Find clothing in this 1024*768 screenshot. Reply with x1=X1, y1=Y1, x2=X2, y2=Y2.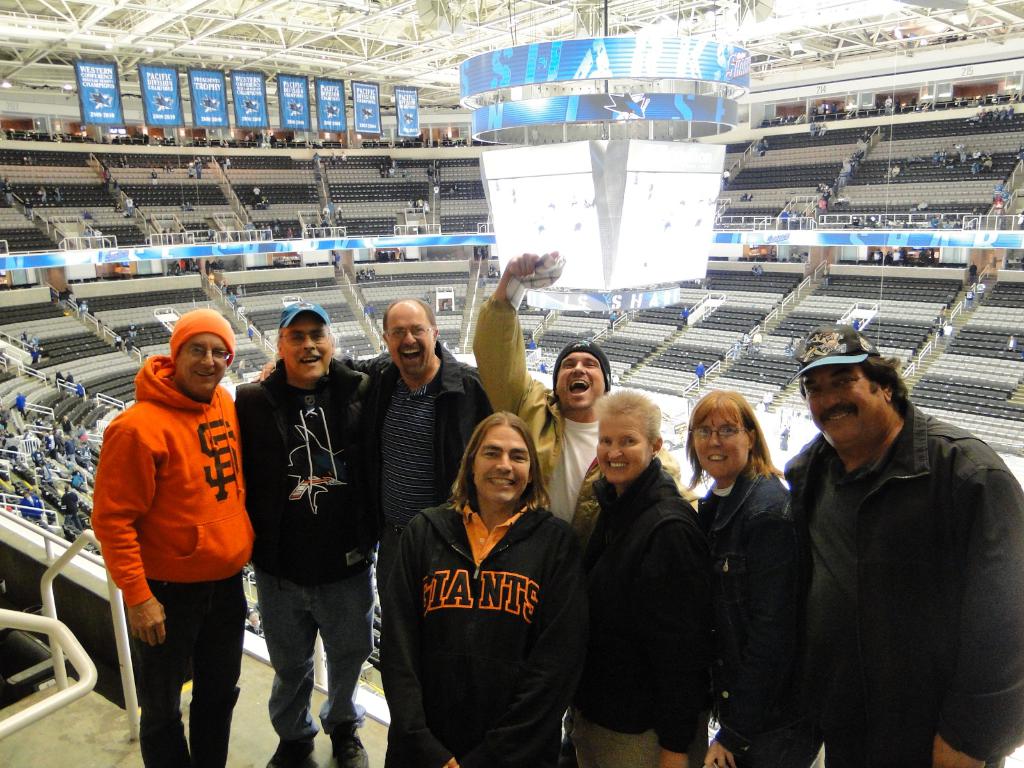
x1=370, y1=470, x2=591, y2=744.
